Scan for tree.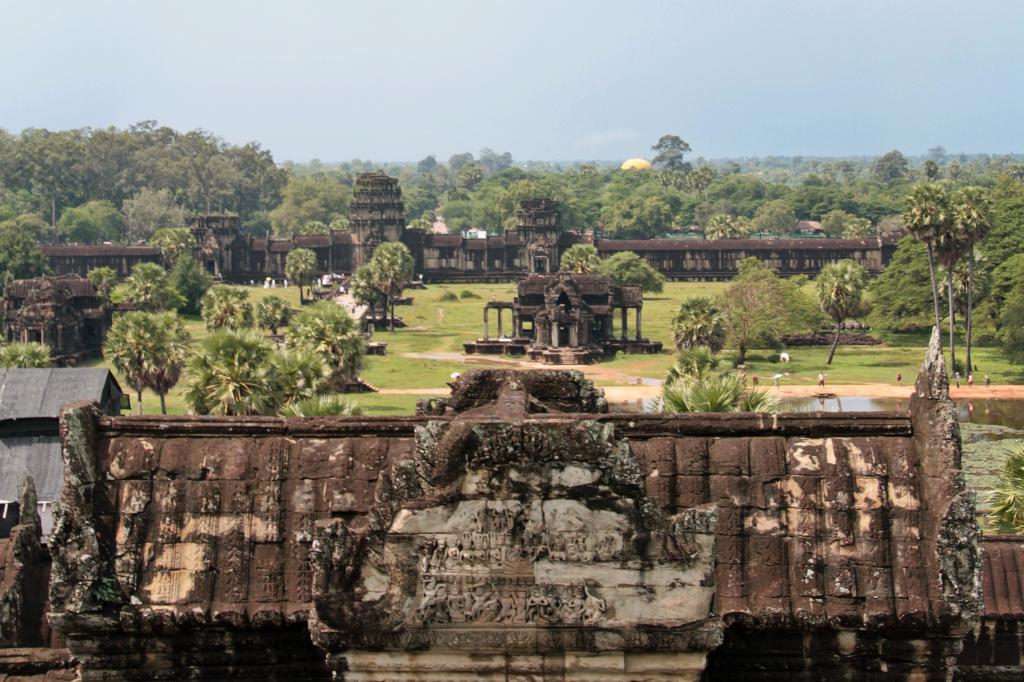
Scan result: box(661, 344, 781, 414).
